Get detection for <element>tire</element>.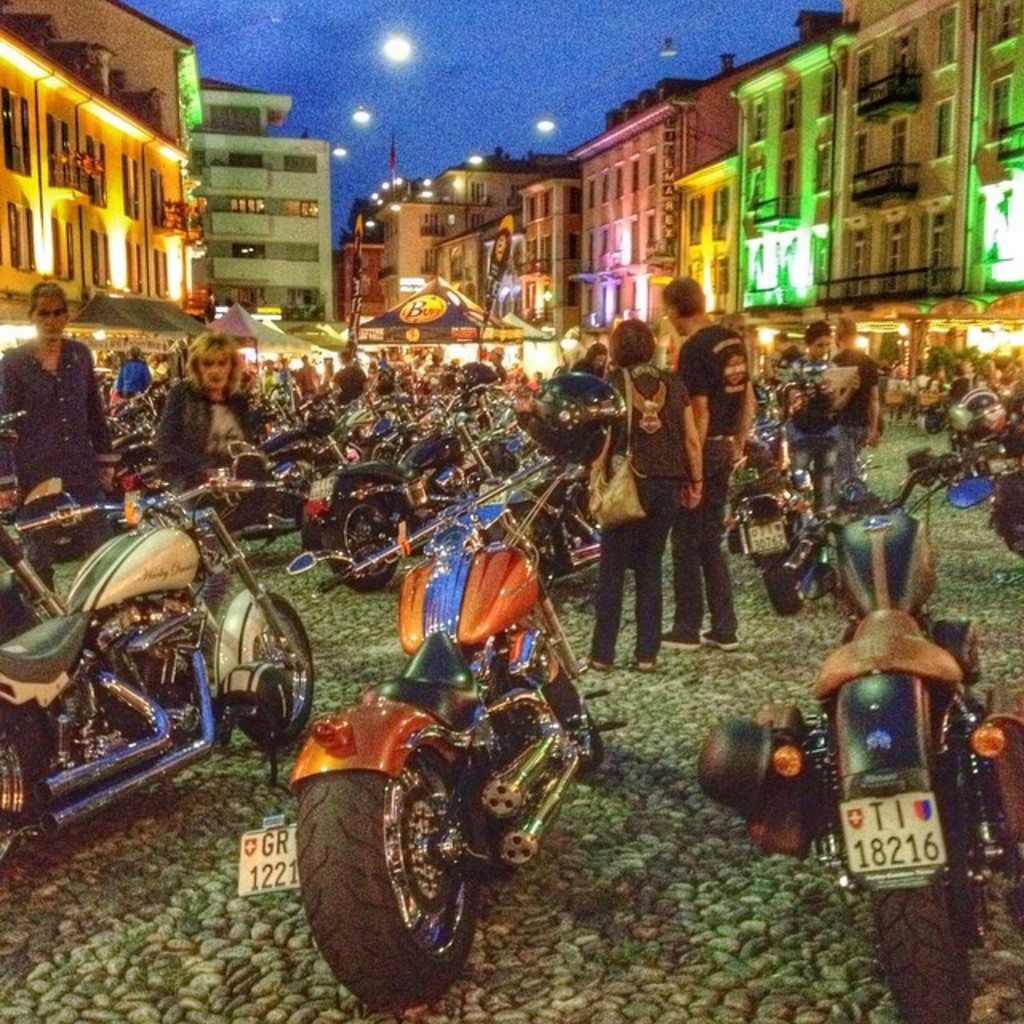
Detection: <bbox>320, 496, 397, 589</bbox>.
